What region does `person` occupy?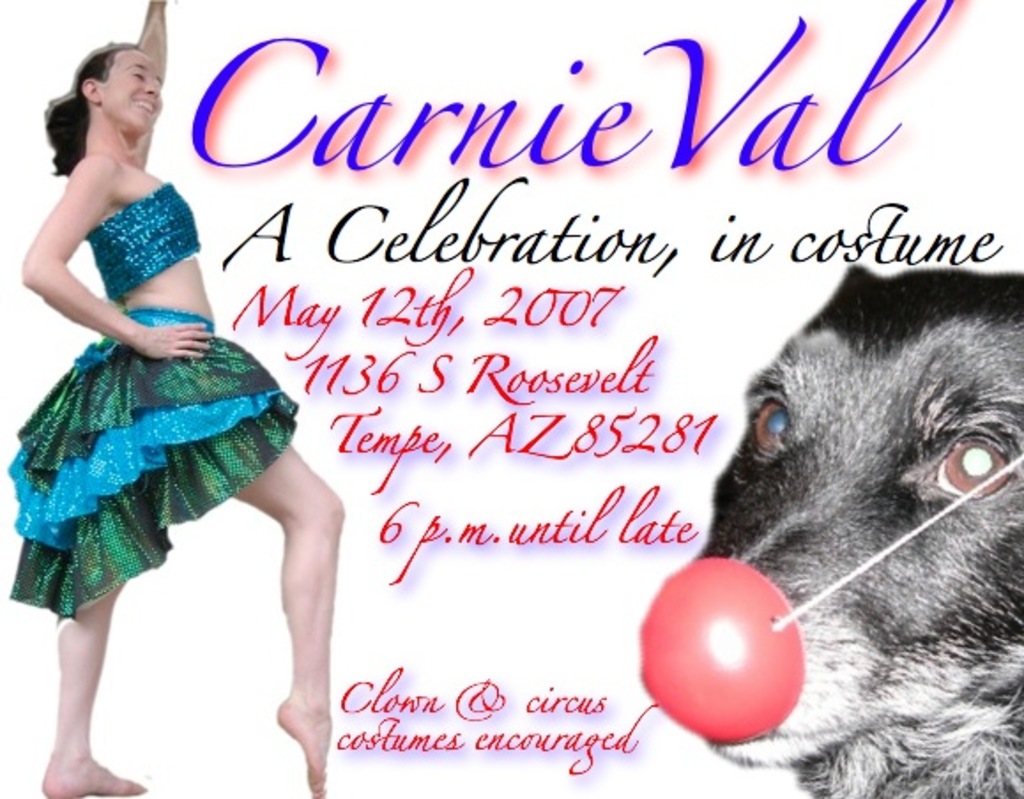
{"x1": 27, "y1": 72, "x2": 317, "y2": 762}.
